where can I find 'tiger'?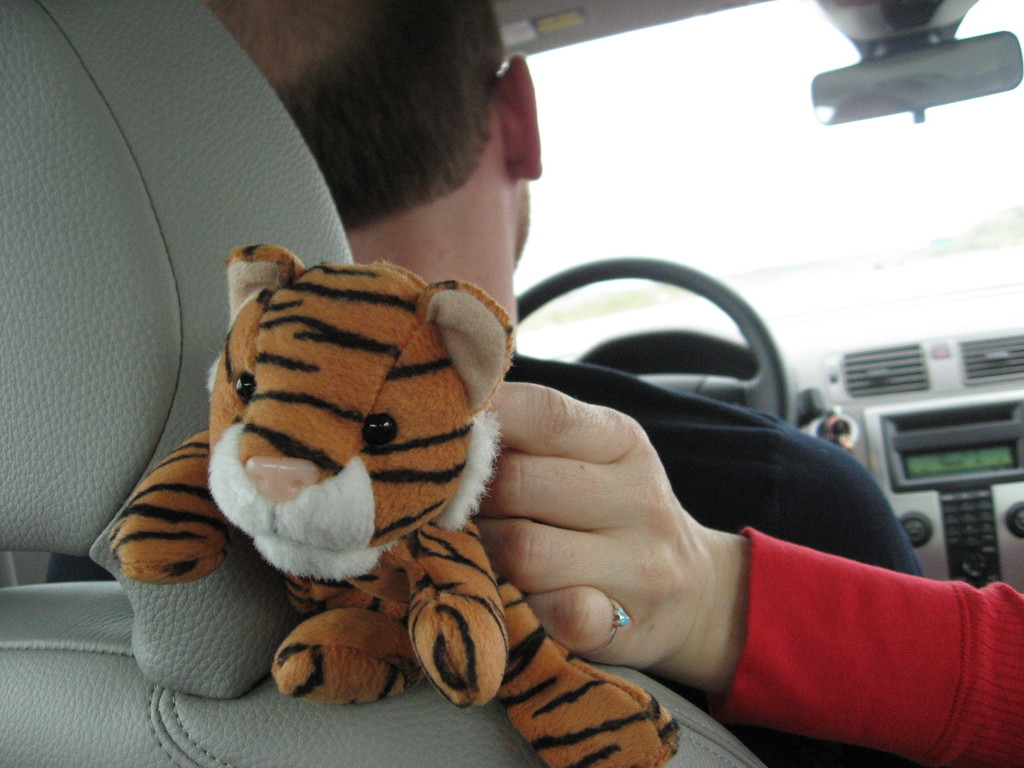
You can find it at <box>108,238,682,767</box>.
